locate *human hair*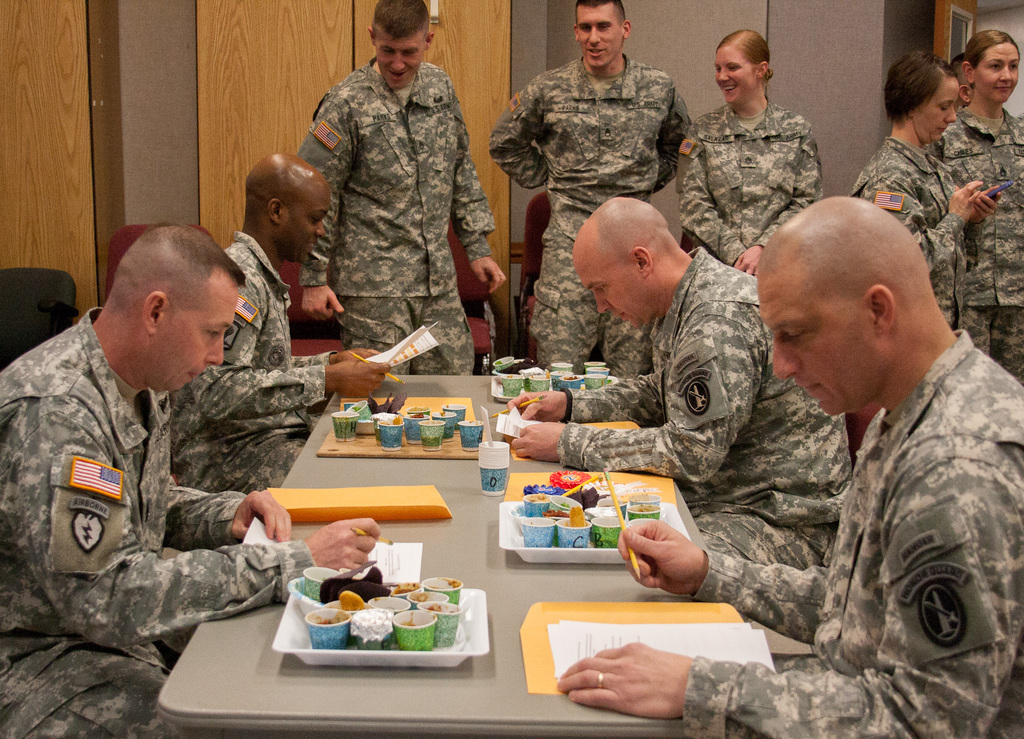
select_region(950, 28, 1018, 72)
